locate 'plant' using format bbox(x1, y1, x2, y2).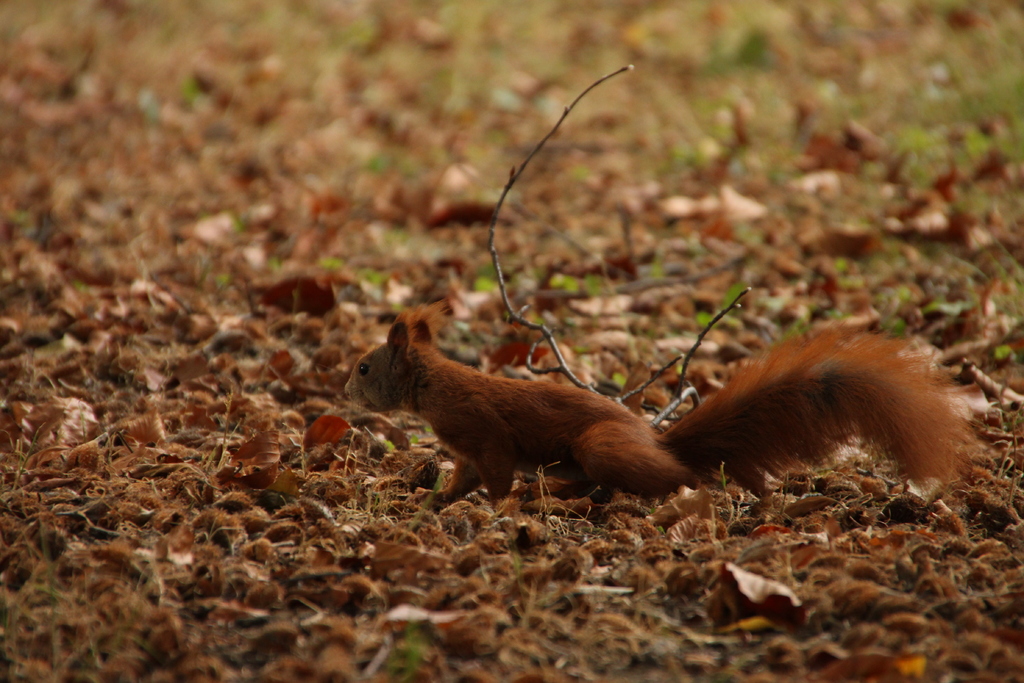
bbox(381, 438, 398, 449).
